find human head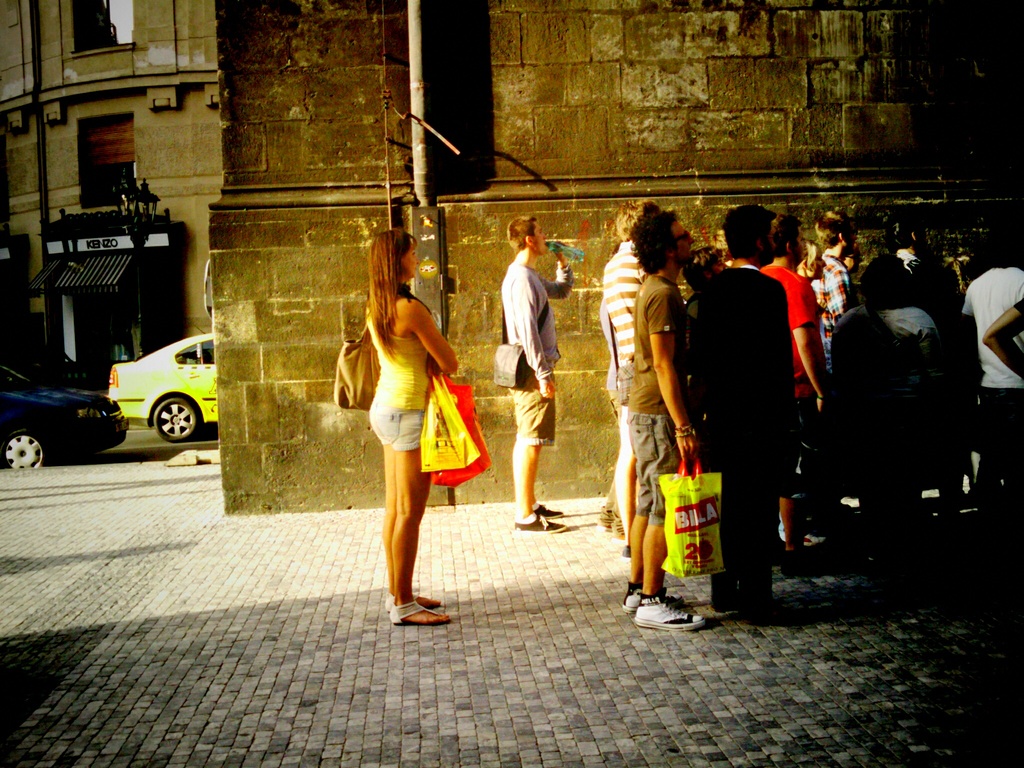
<box>858,257,913,308</box>
